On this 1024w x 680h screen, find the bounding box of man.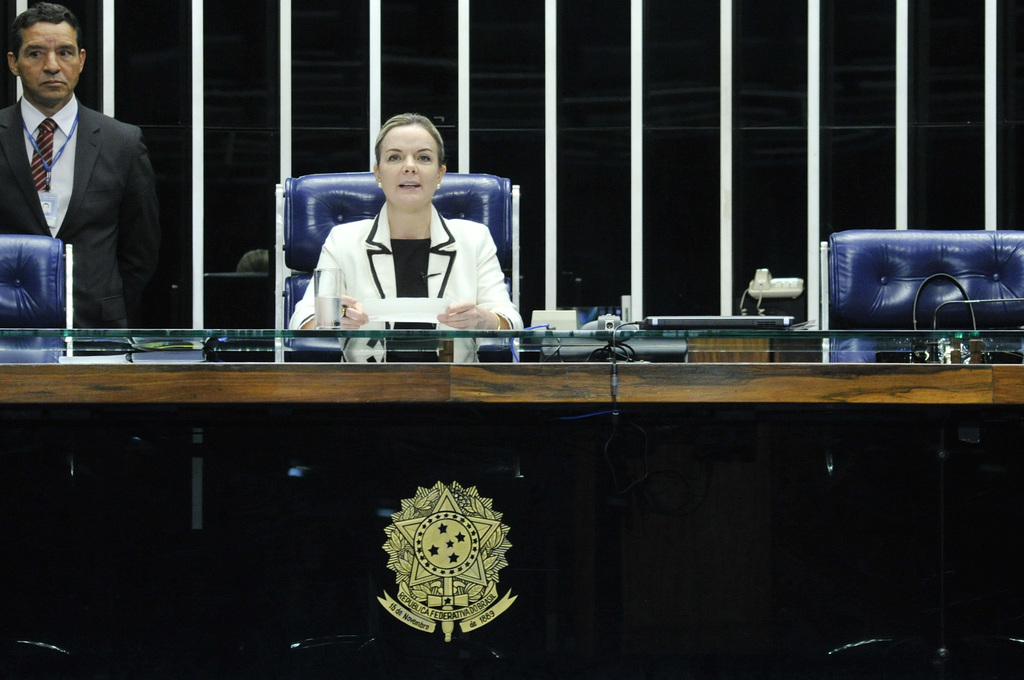
Bounding box: (left=0, top=8, right=186, bottom=376).
